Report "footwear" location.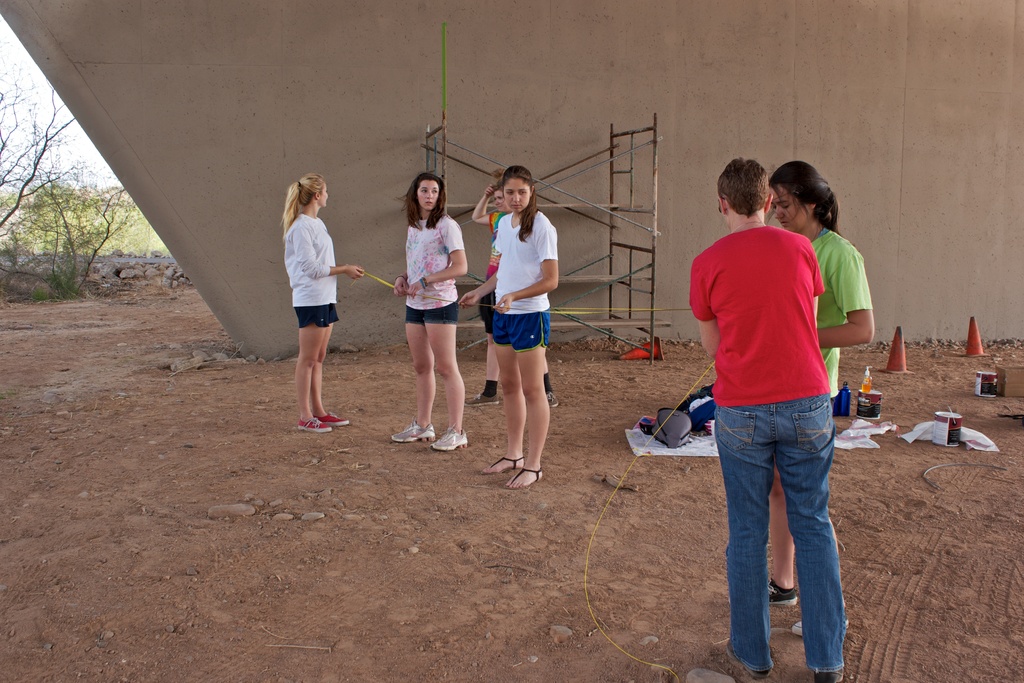
Report: locate(508, 465, 540, 488).
